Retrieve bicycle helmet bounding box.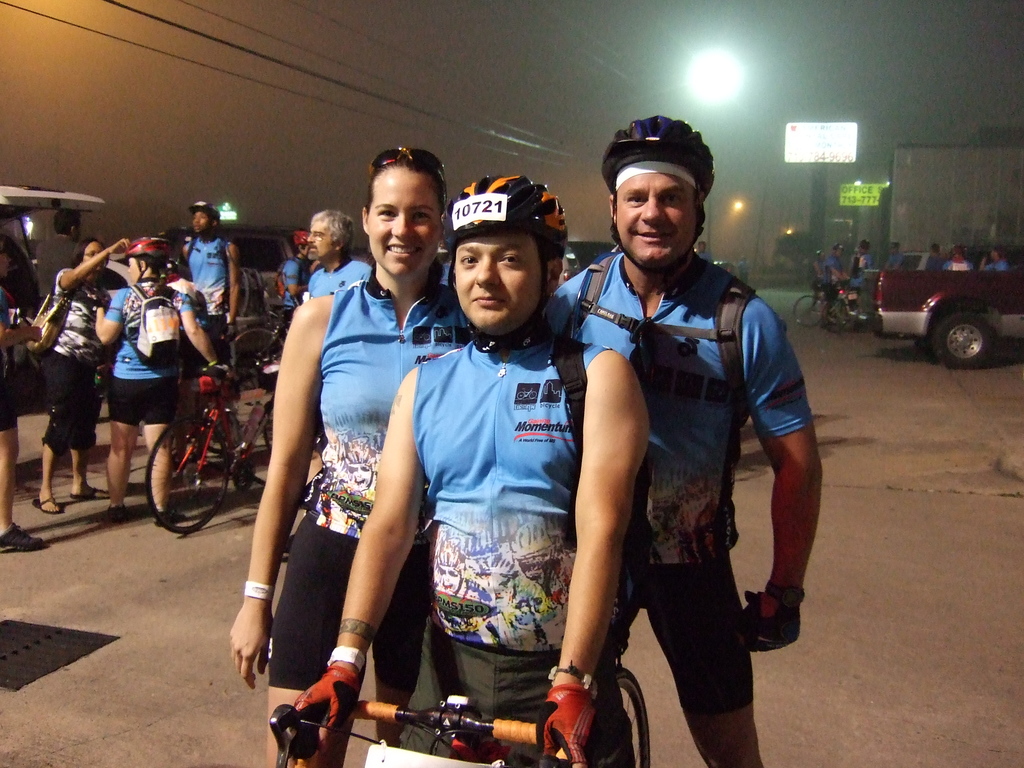
Bounding box: (x1=599, y1=118, x2=712, y2=189).
